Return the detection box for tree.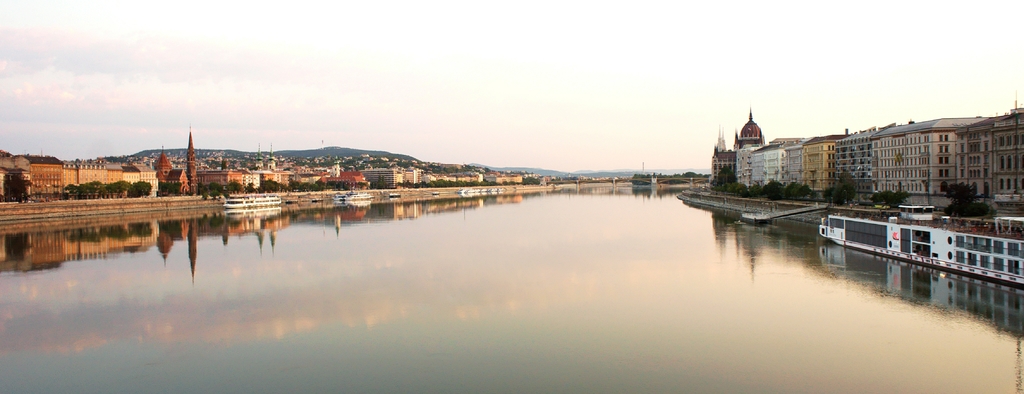
left=832, top=172, right=860, bottom=208.
